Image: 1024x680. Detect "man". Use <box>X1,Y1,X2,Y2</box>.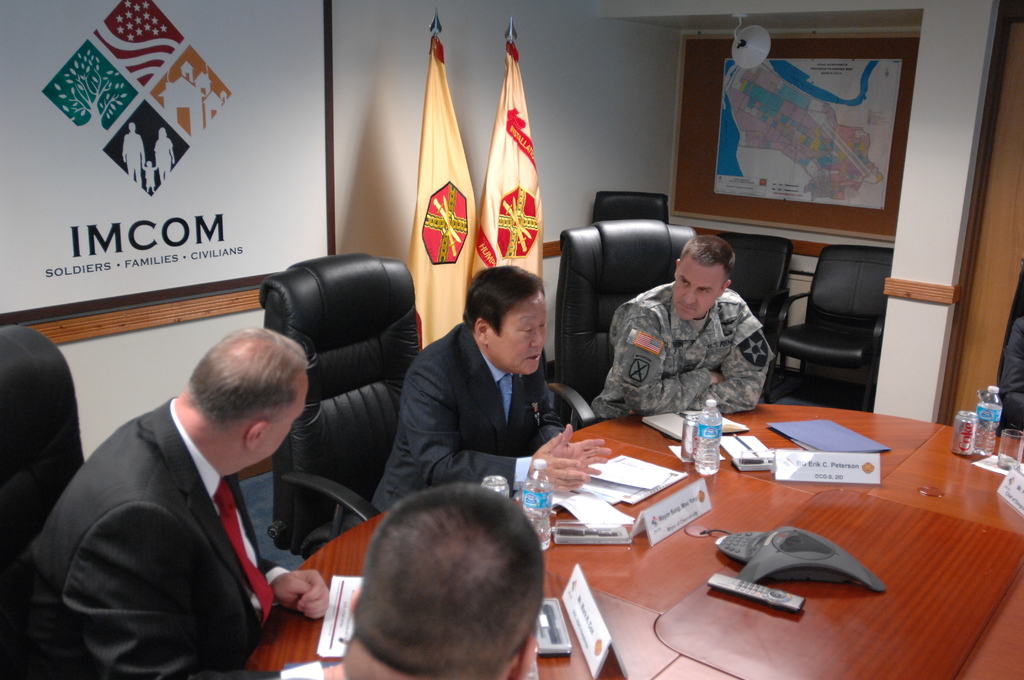
<box>319,489,558,679</box>.
